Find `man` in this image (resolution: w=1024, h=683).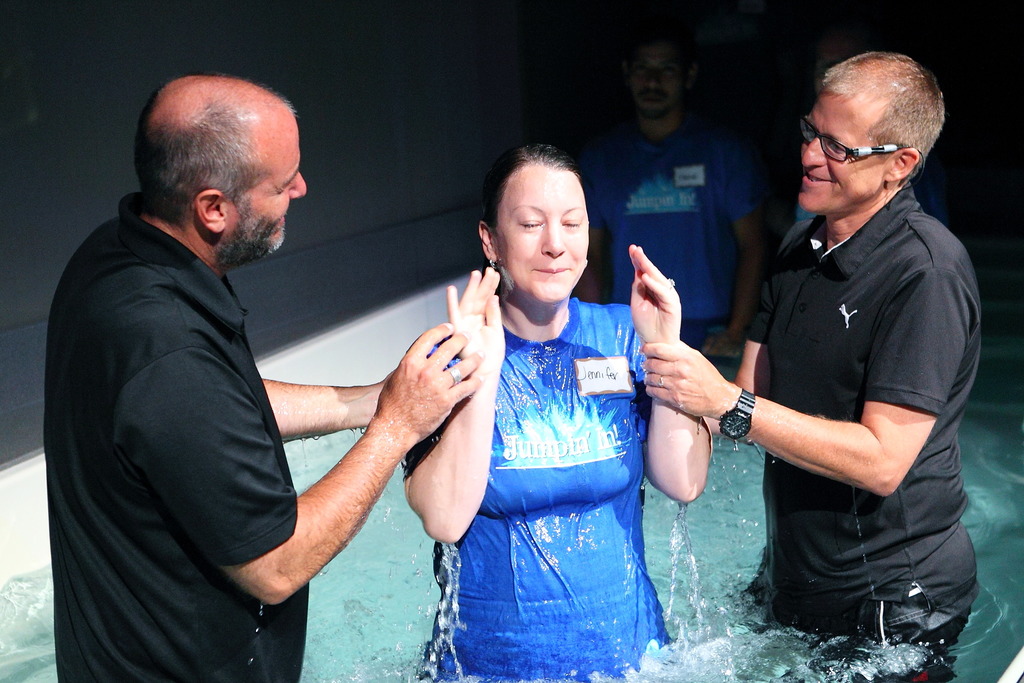
box=[79, 71, 499, 672].
